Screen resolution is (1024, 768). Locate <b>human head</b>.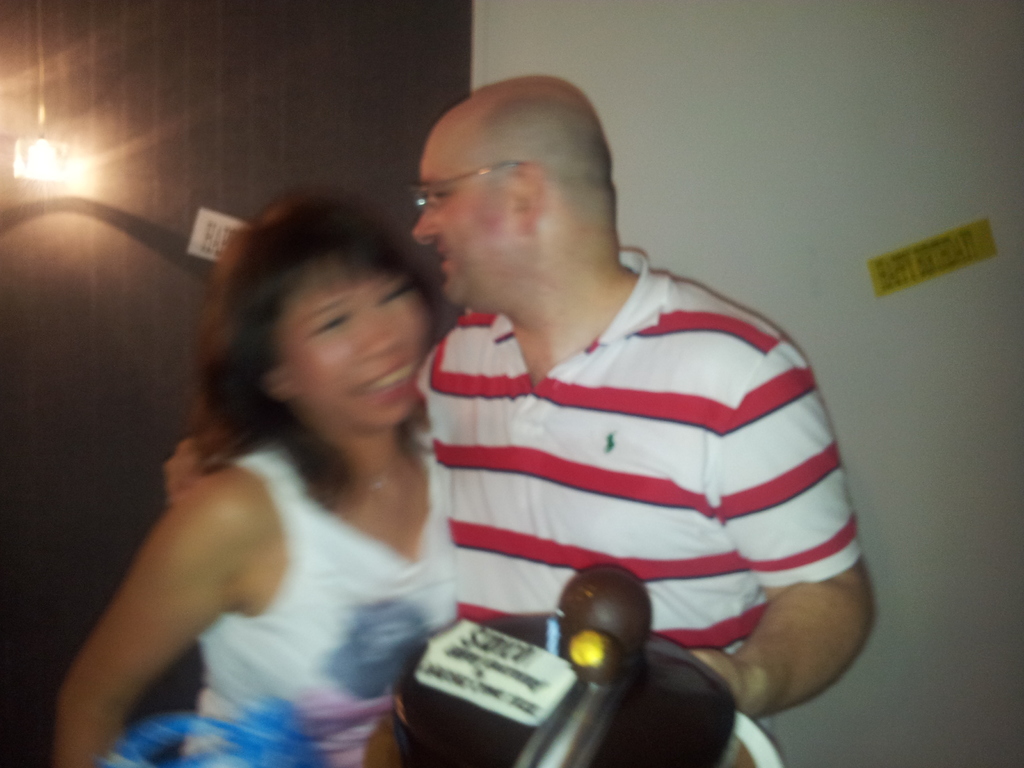
<box>194,191,438,444</box>.
